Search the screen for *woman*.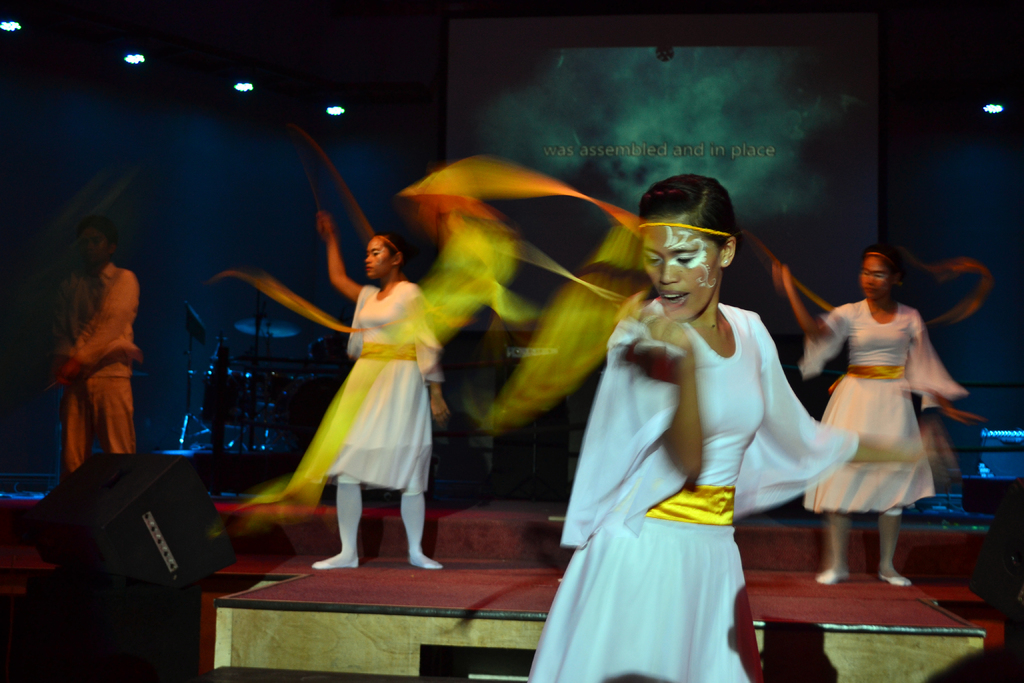
Found at 524, 173, 941, 682.
